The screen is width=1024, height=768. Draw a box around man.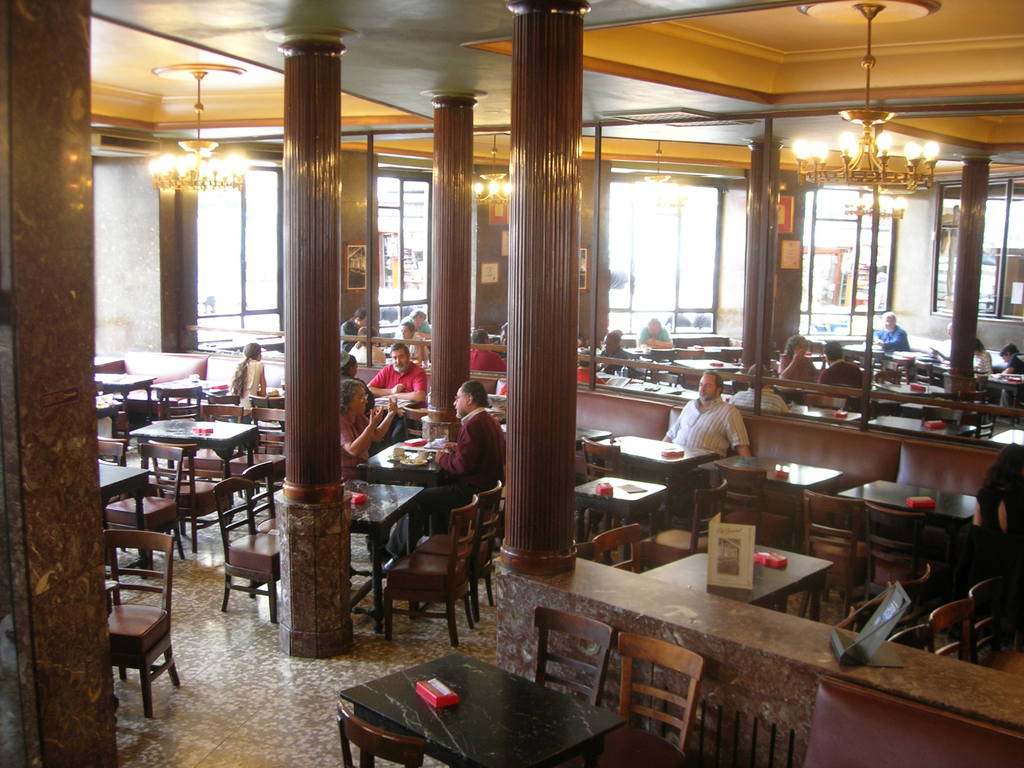
<box>369,378,505,566</box>.
